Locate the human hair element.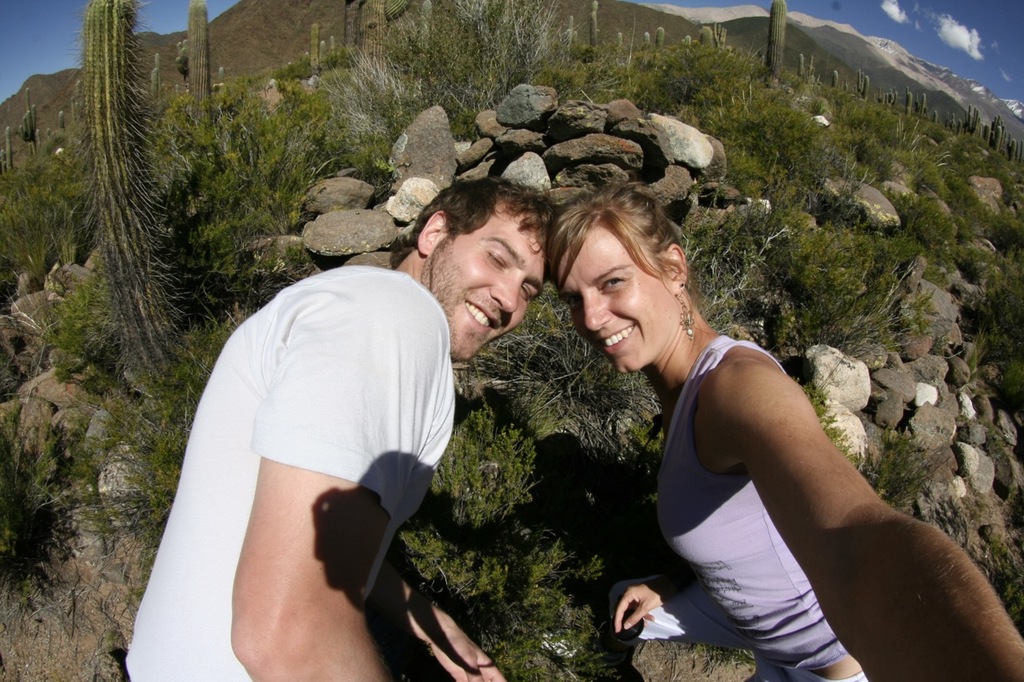
Element bbox: bbox=[554, 182, 702, 347].
